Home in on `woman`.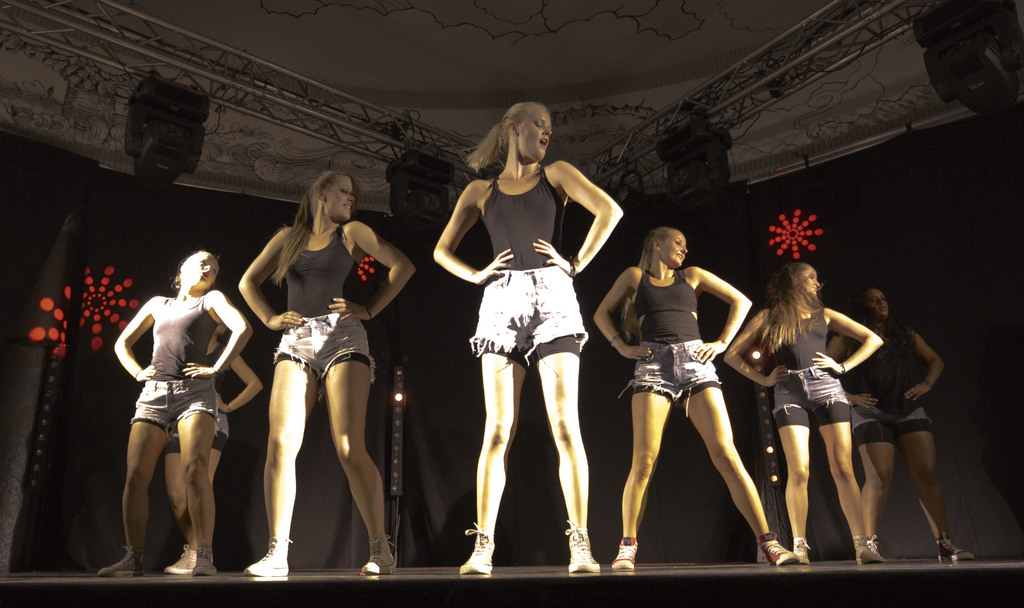
Homed in at bbox(106, 246, 240, 586).
